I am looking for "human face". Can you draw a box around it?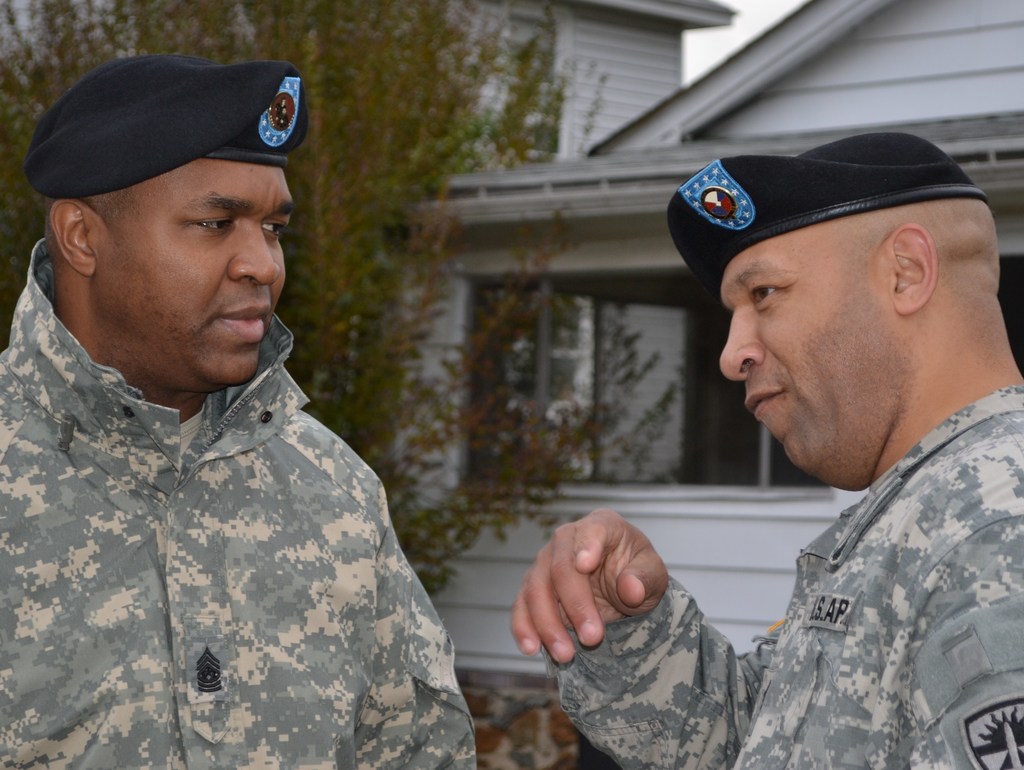
Sure, the bounding box is <bbox>715, 227, 895, 490</bbox>.
